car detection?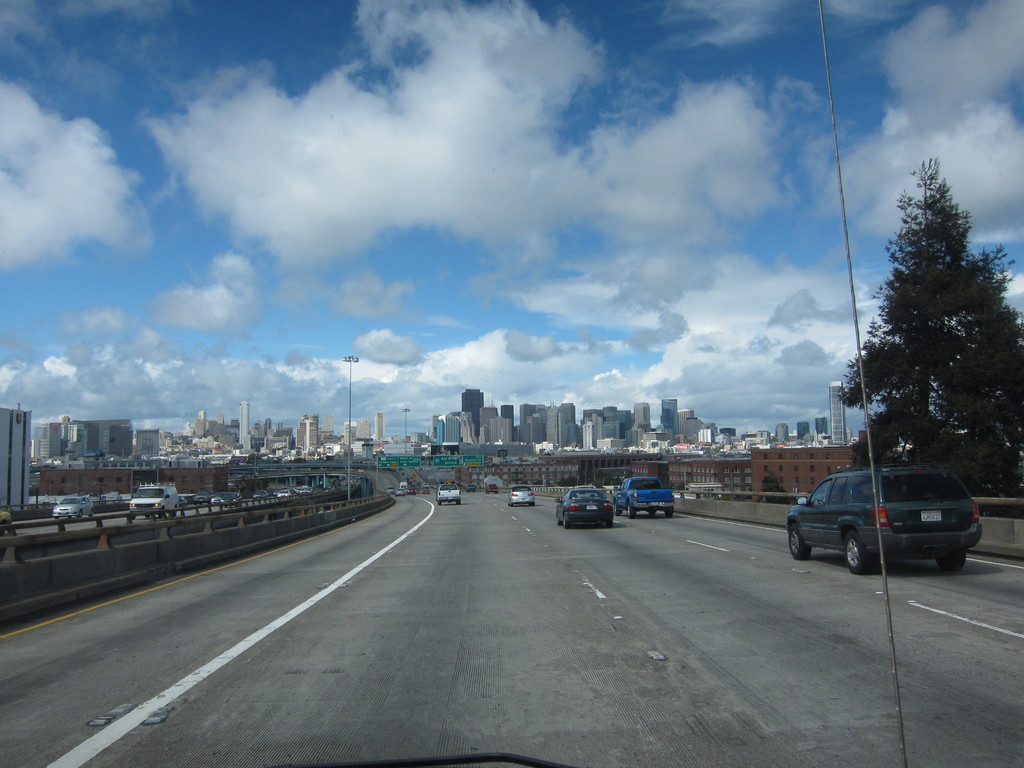
<bbox>260, 0, 911, 767</bbox>
